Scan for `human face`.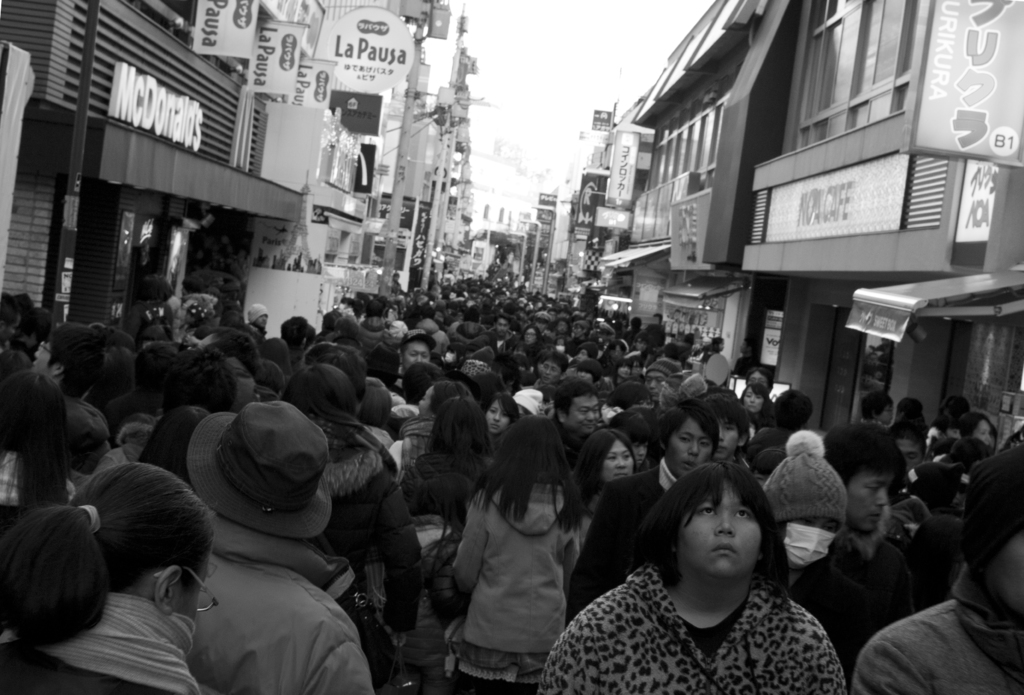
Scan result: 848, 475, 890, 534.
